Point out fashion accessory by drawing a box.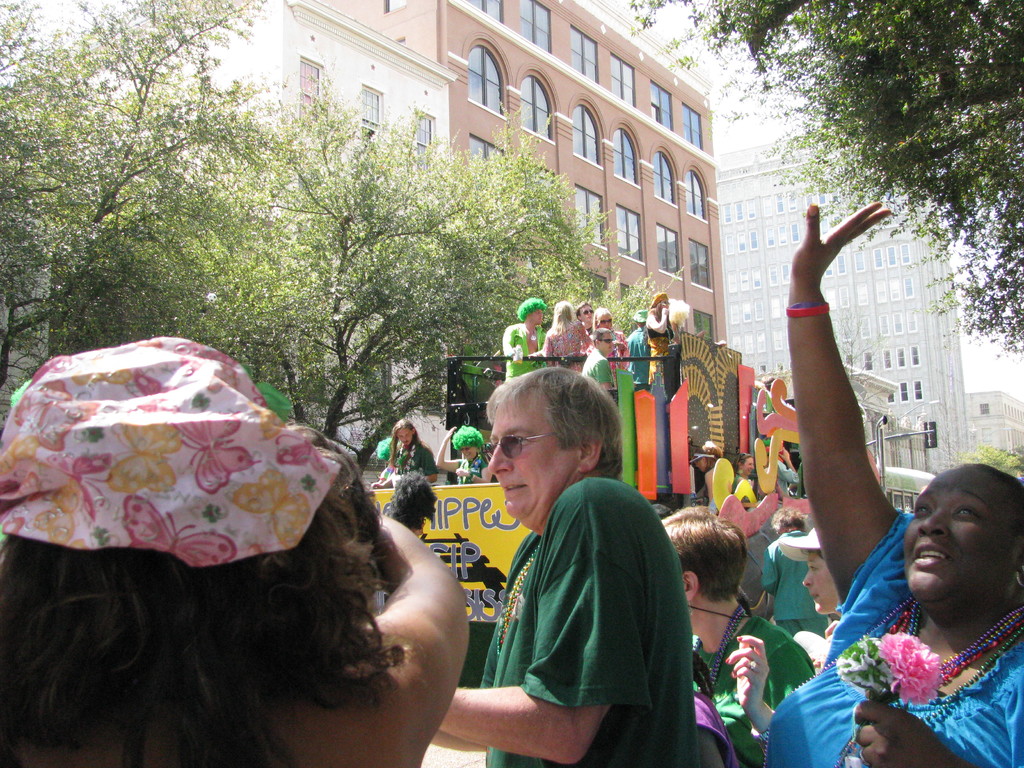
left=735, top=467, right=748, bottom=472.
